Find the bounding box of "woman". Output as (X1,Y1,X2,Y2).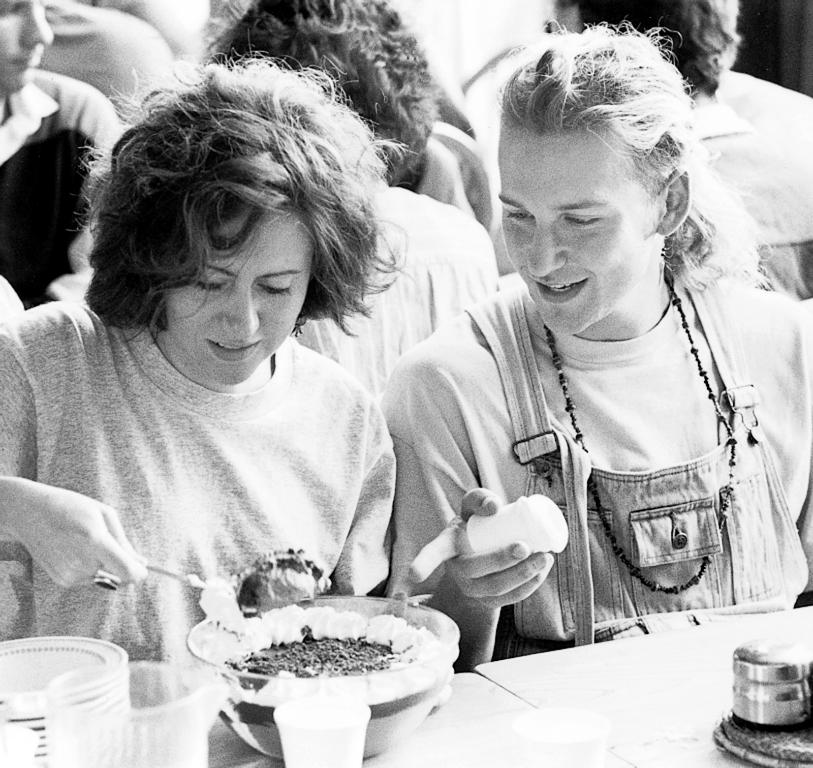
(370,49,793,681).
